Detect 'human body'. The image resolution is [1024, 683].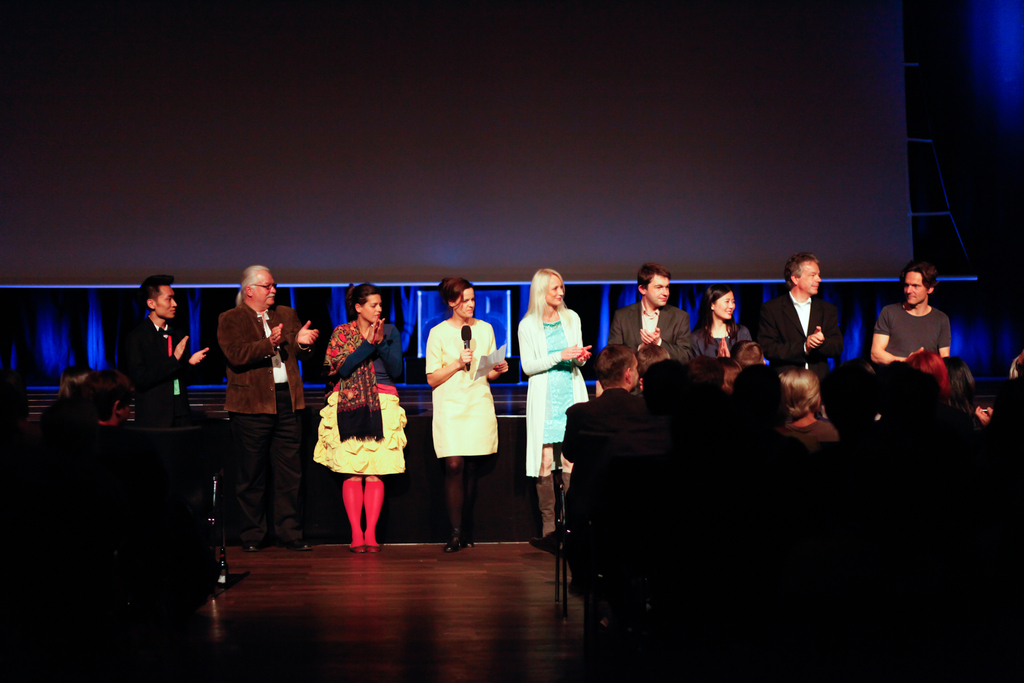
bbox(697, 331, 764, 364).
